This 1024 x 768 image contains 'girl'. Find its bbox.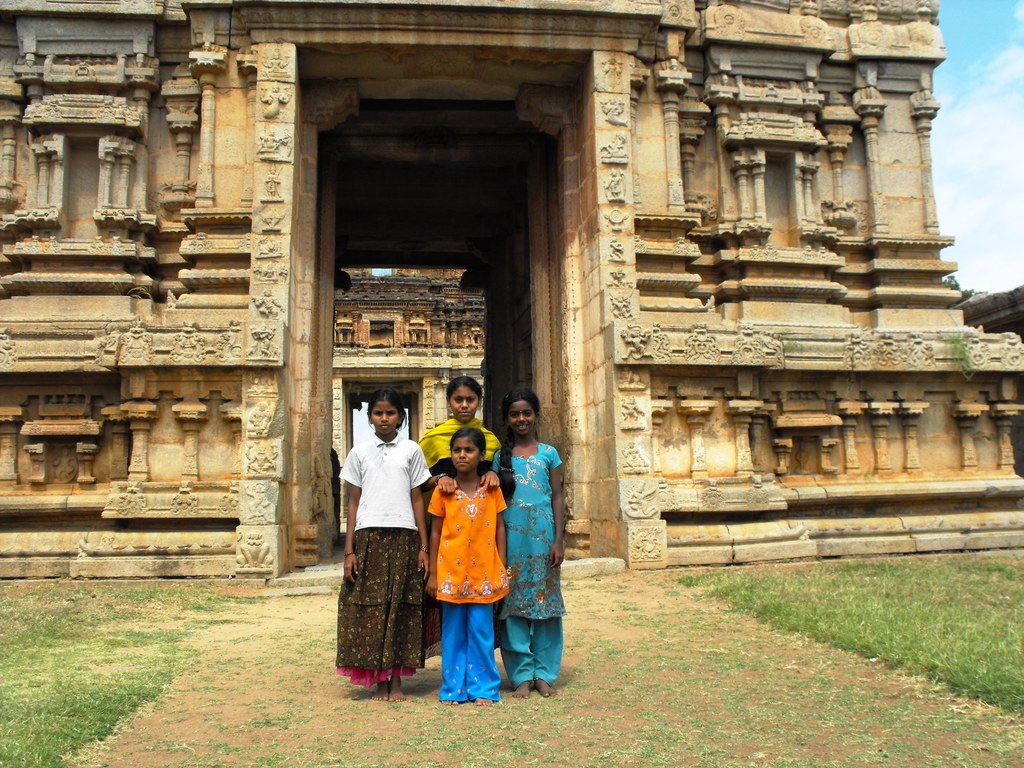
box=[340, 390, 435, 703].
